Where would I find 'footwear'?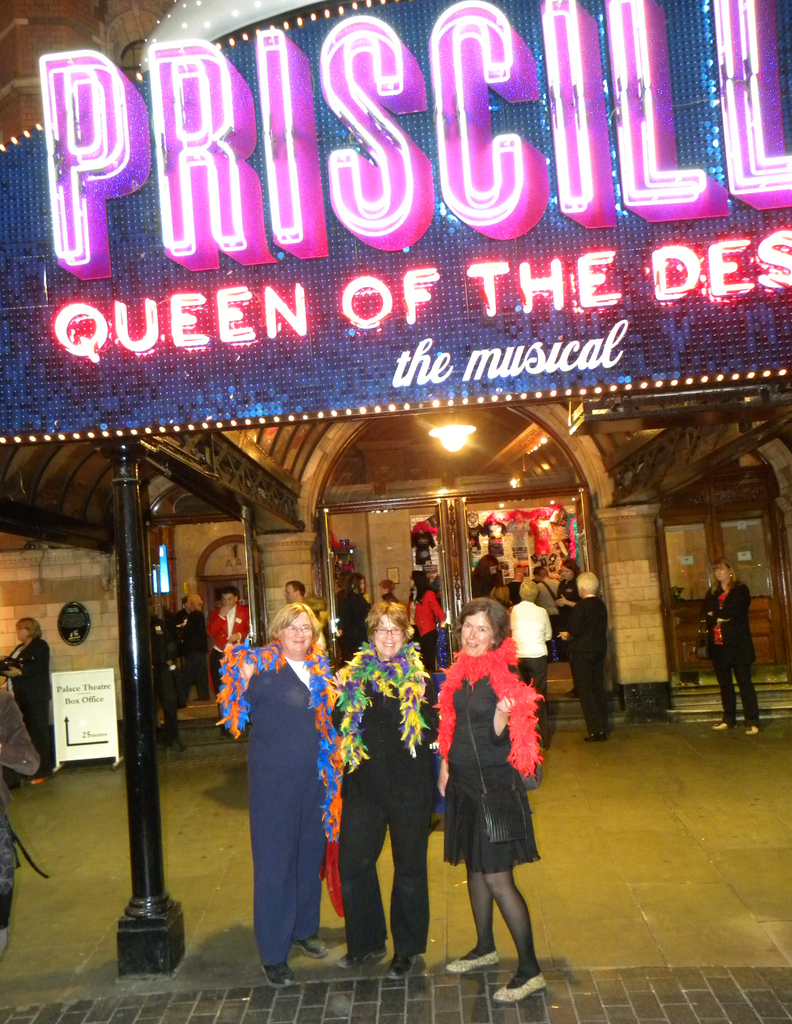
At l=484, t=965, r=547, b=1009.
